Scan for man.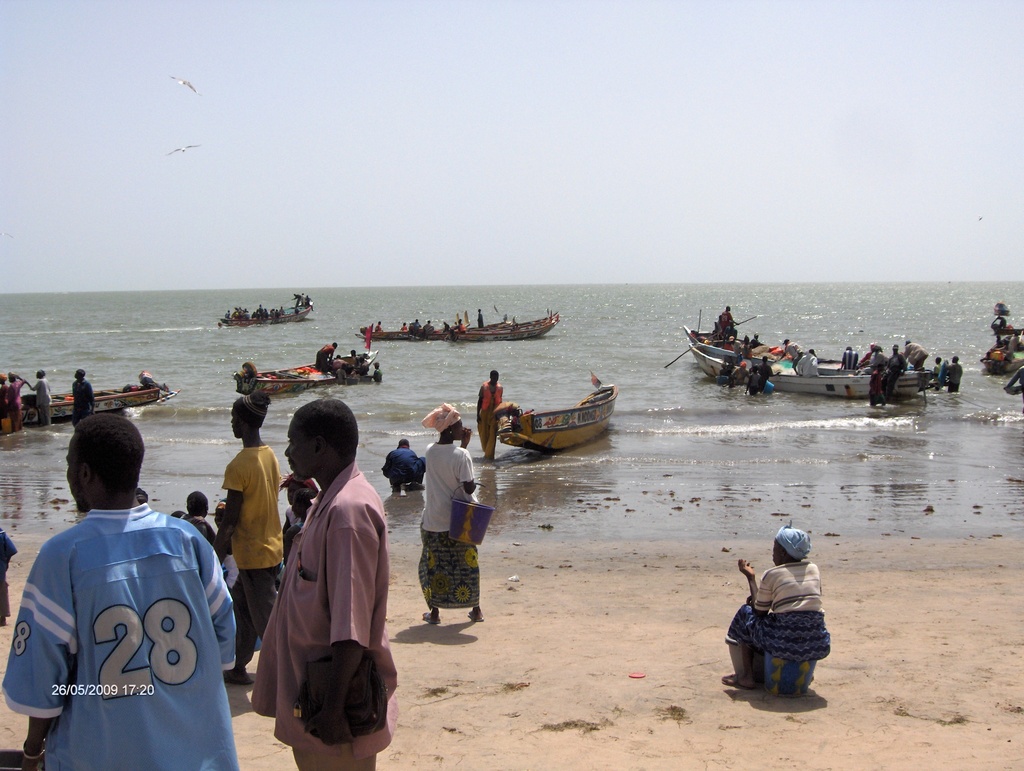
Scan result: Rect(945, 357, 964, 394).
